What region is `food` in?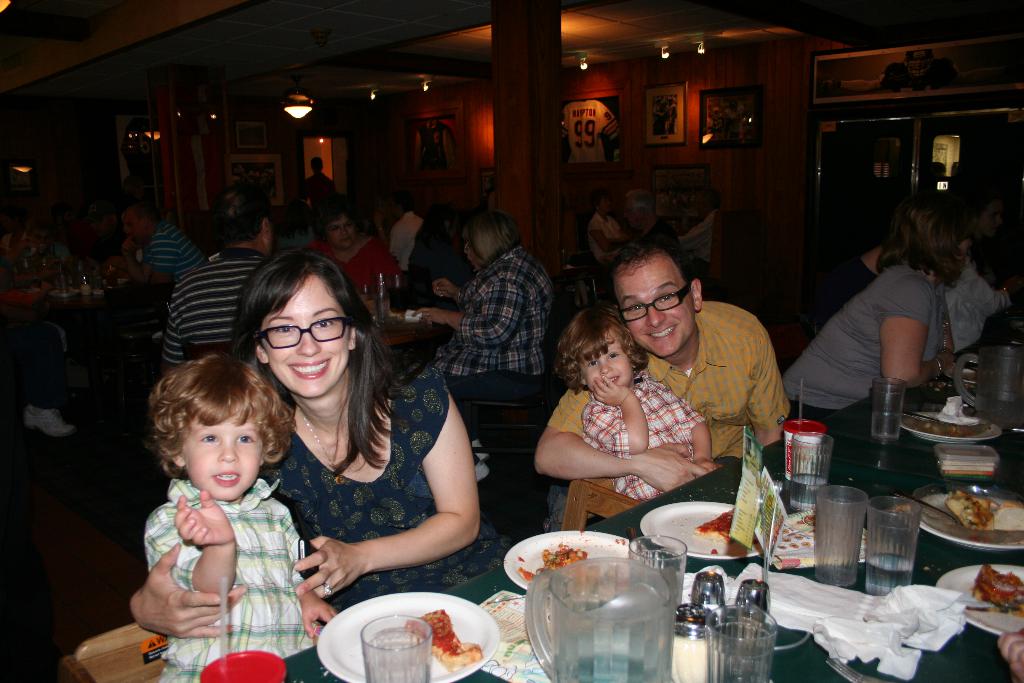
x1=967 y1=563 x2=1023 y2=606.
